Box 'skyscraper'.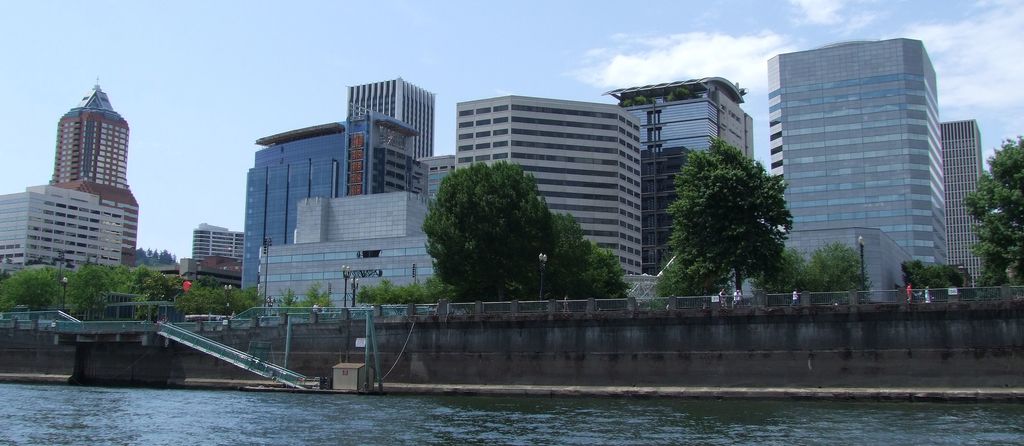
bbox(344, 80, 442, 161).
